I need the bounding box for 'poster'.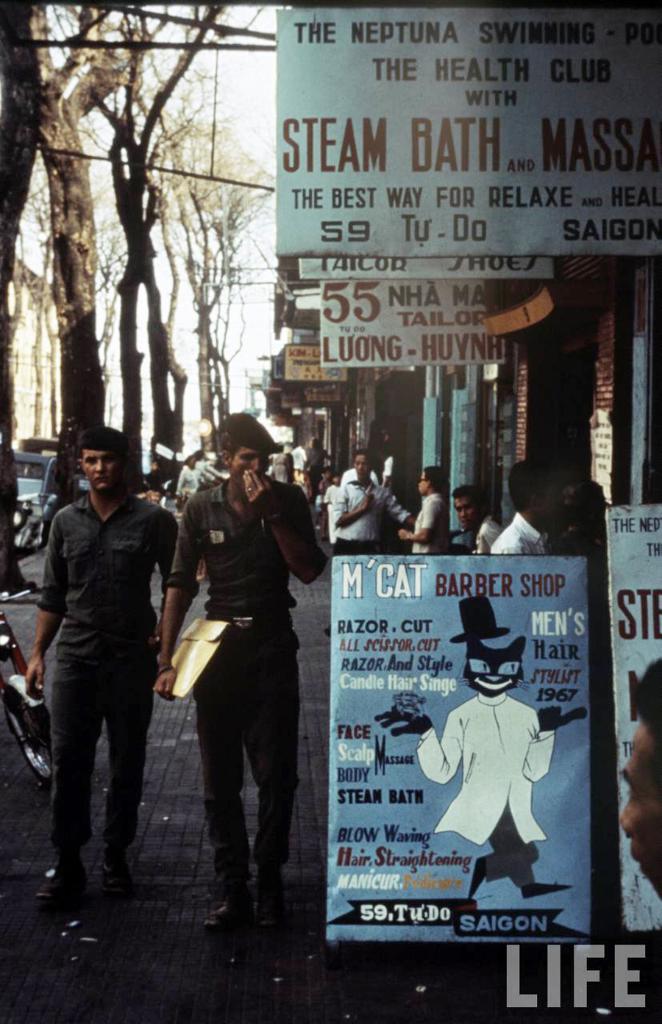
Here it is: (left=325, top=554, right=594, bottom=947).
